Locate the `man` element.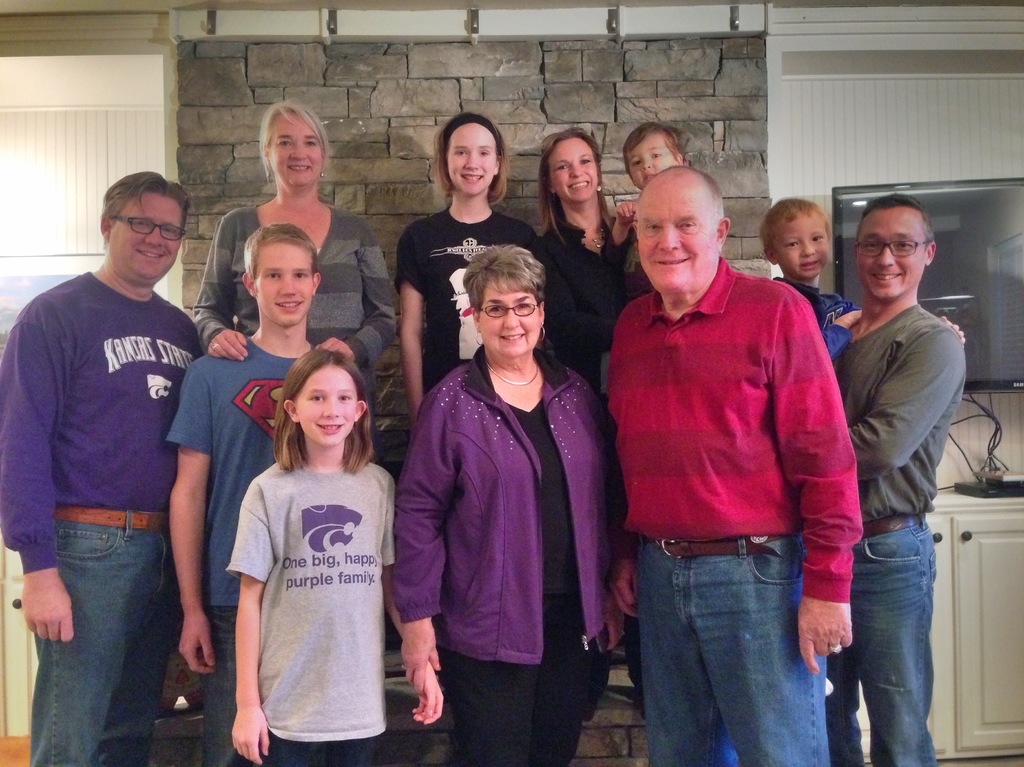
Element bbox: bbox=[831, 191, 970, 766].
